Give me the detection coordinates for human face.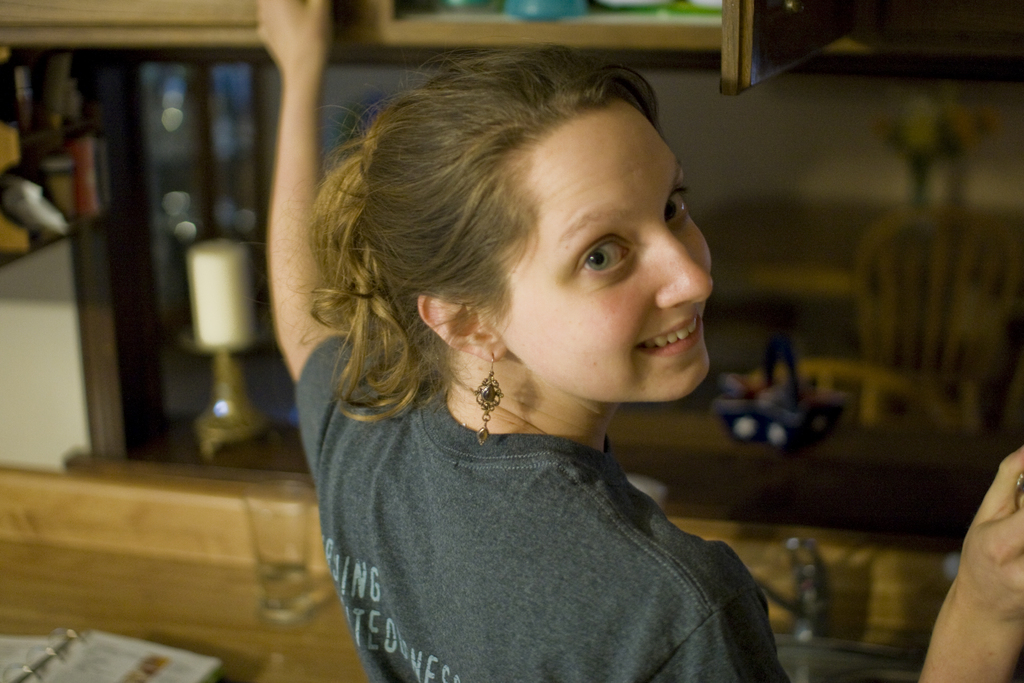
488, 99, 711, 401.
